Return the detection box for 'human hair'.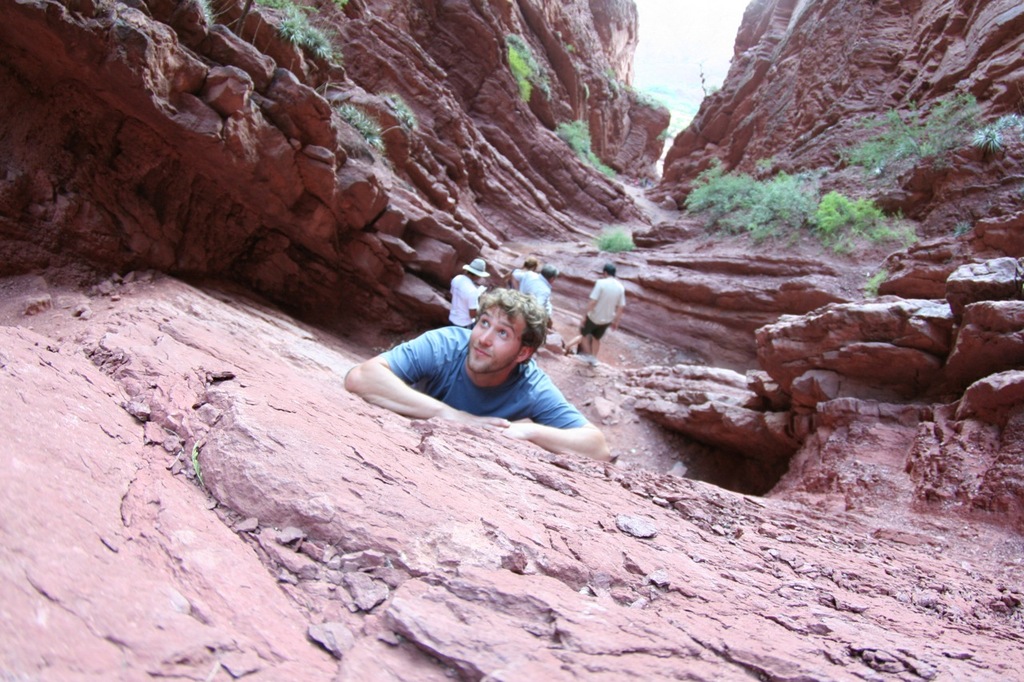
[x1=602, y1=262, x2=617, y2=275].
